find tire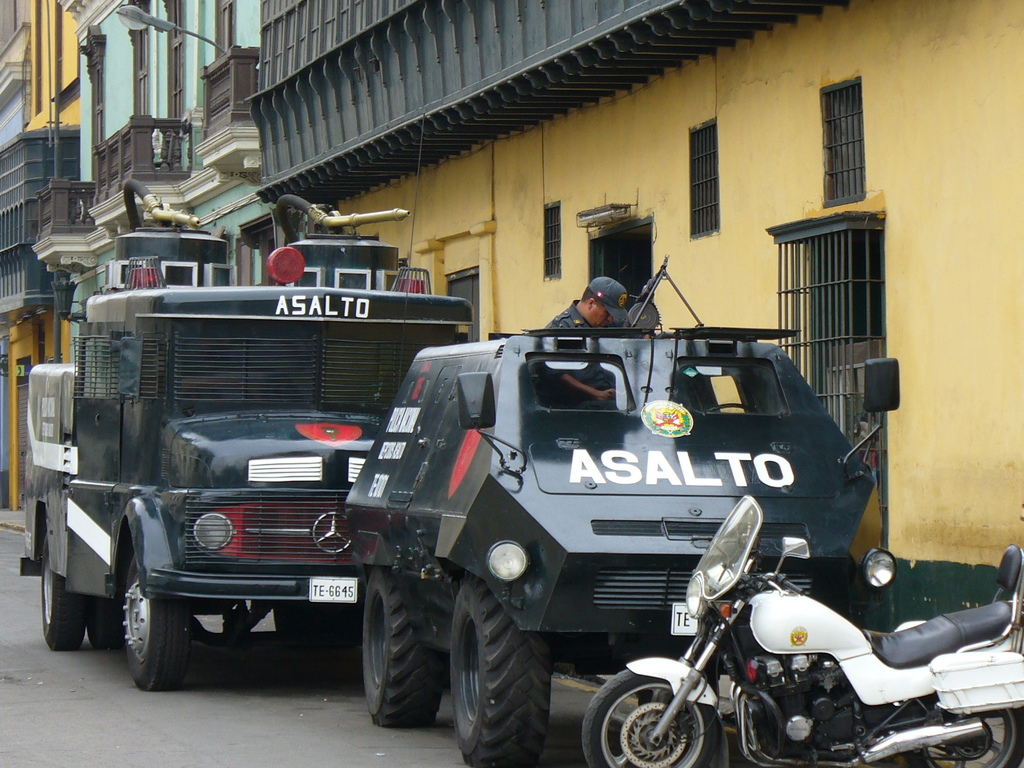
select_region(117, 553, 186, 687)
